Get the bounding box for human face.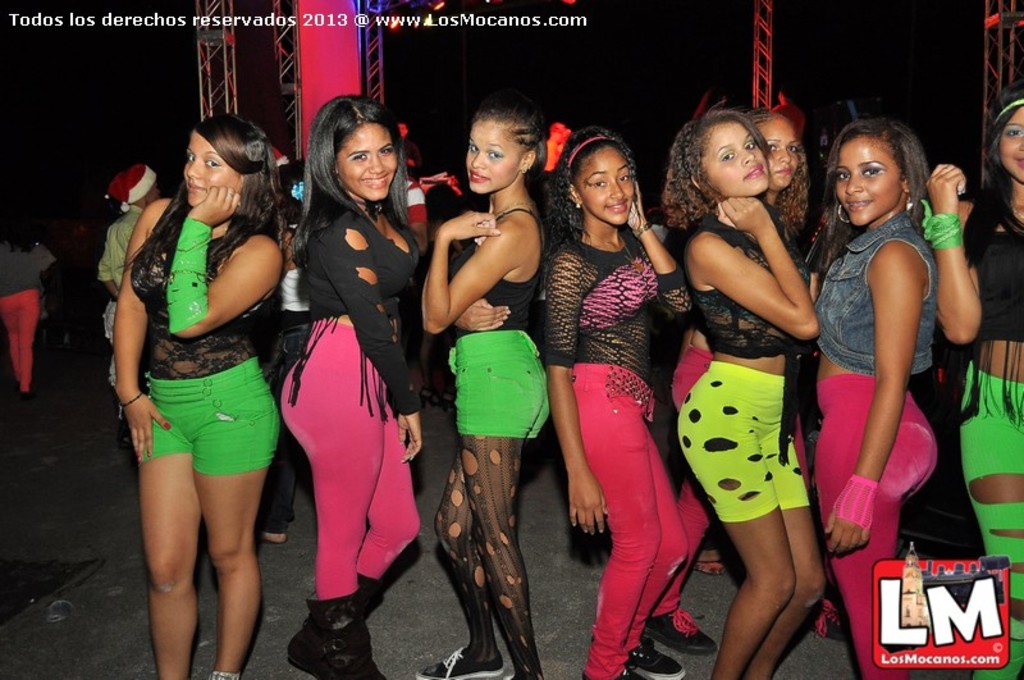
337 125 398 201.
